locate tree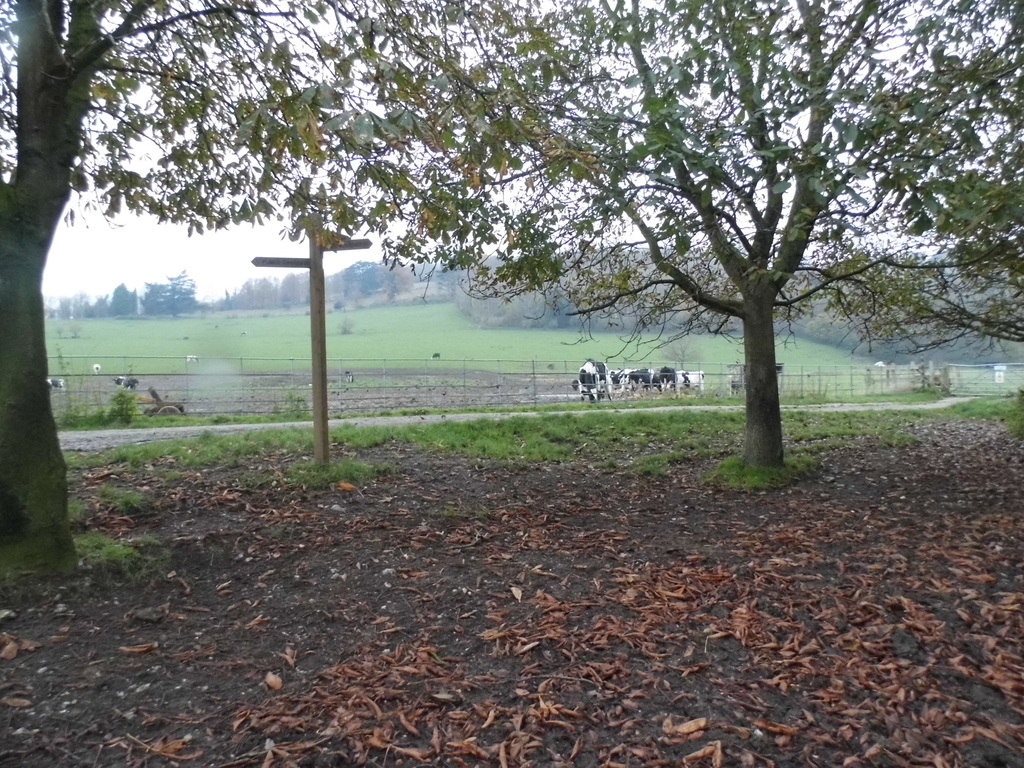
273:271:302:308
